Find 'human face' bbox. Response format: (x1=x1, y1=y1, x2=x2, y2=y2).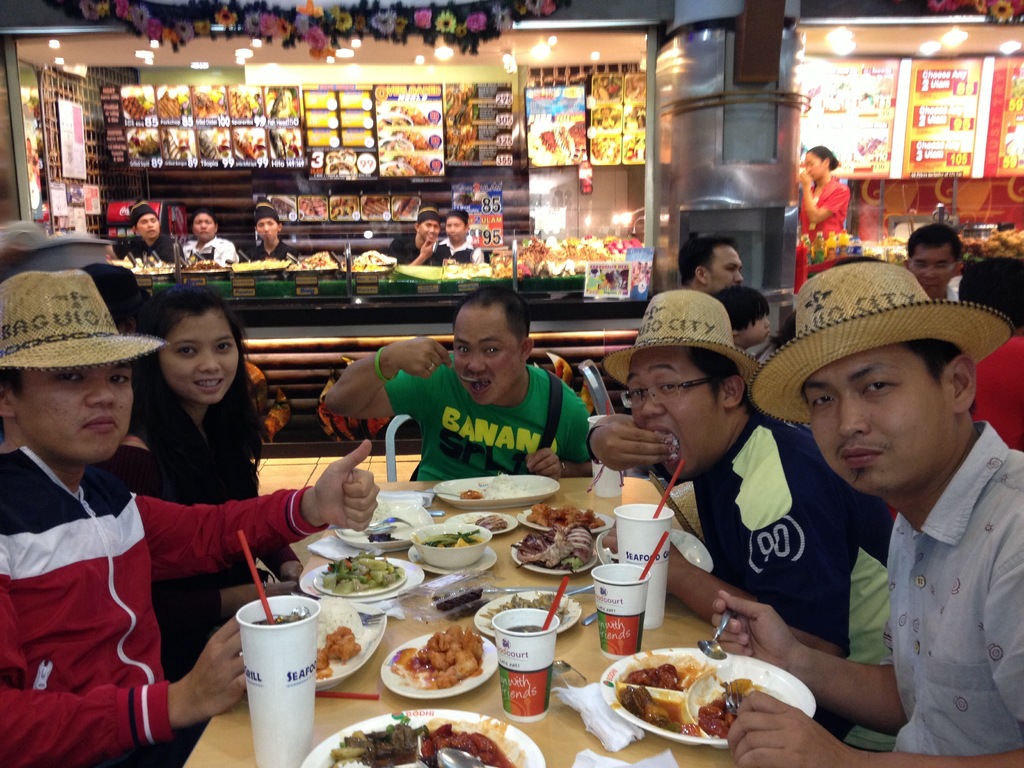
(x1=802, y1=145, x2=819, y2=179).
